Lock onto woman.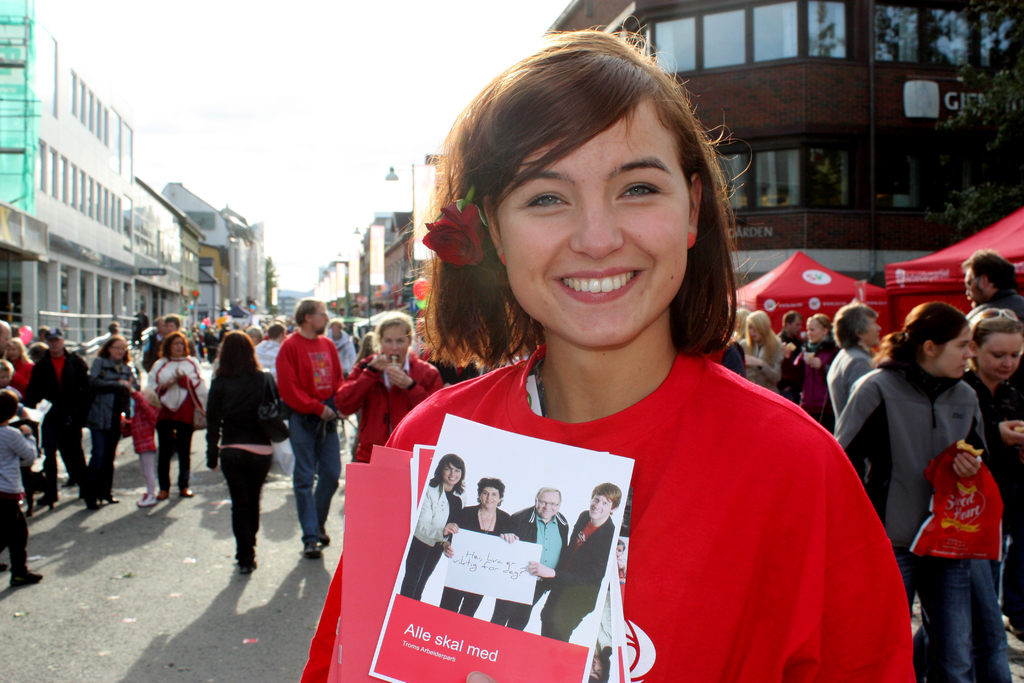
Locked: locate(0, 336, 33, 397).
